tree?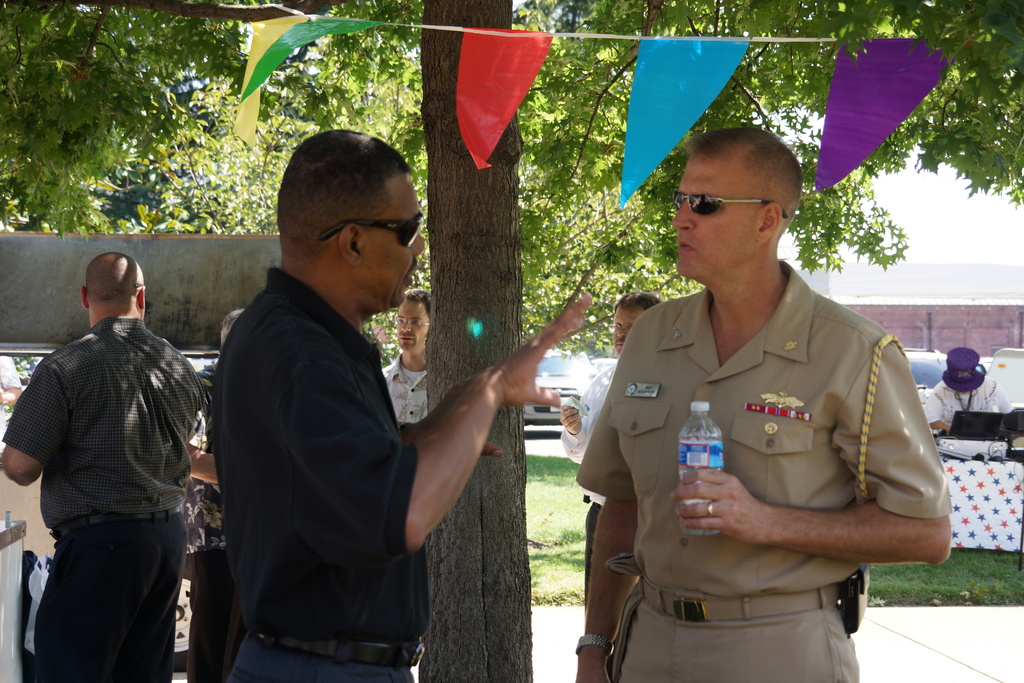
(411, 0, 531, 682)
